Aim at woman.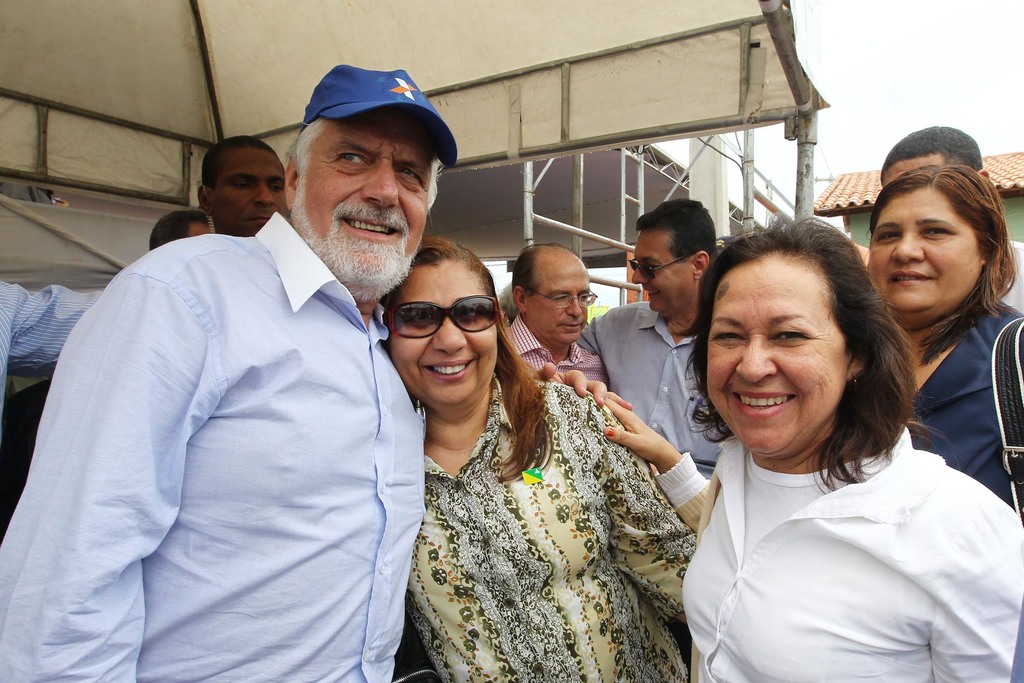
Aimed at 604,214,1023,682.
